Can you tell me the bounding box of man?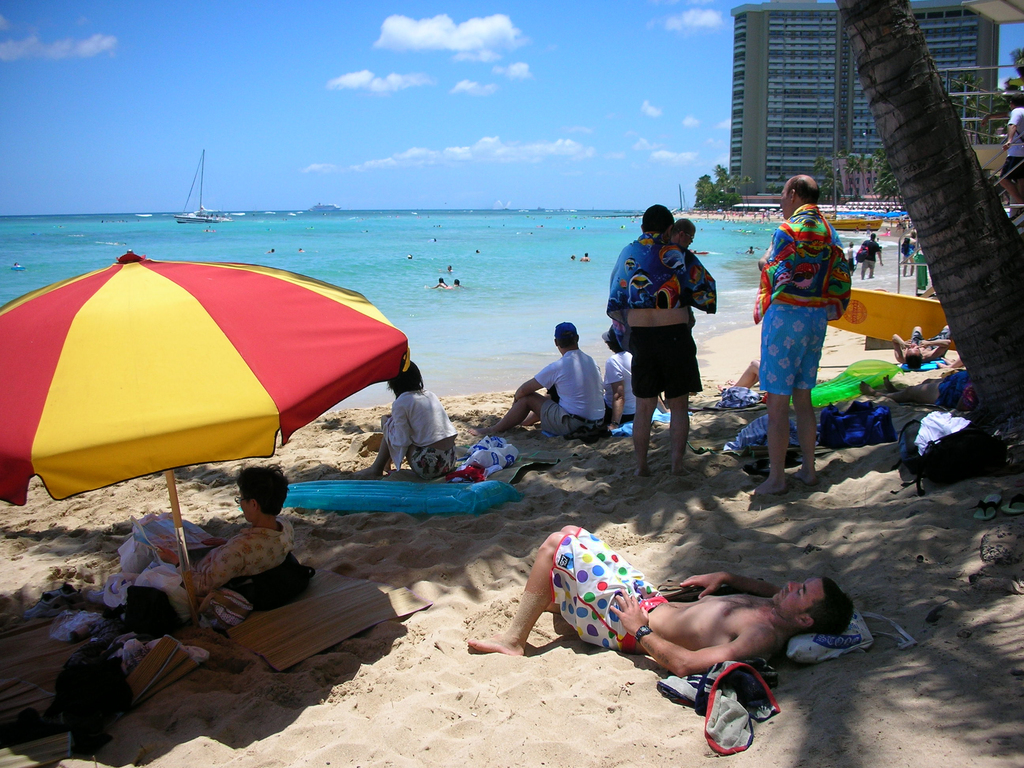
bbox(858, 230, 882, 280).
